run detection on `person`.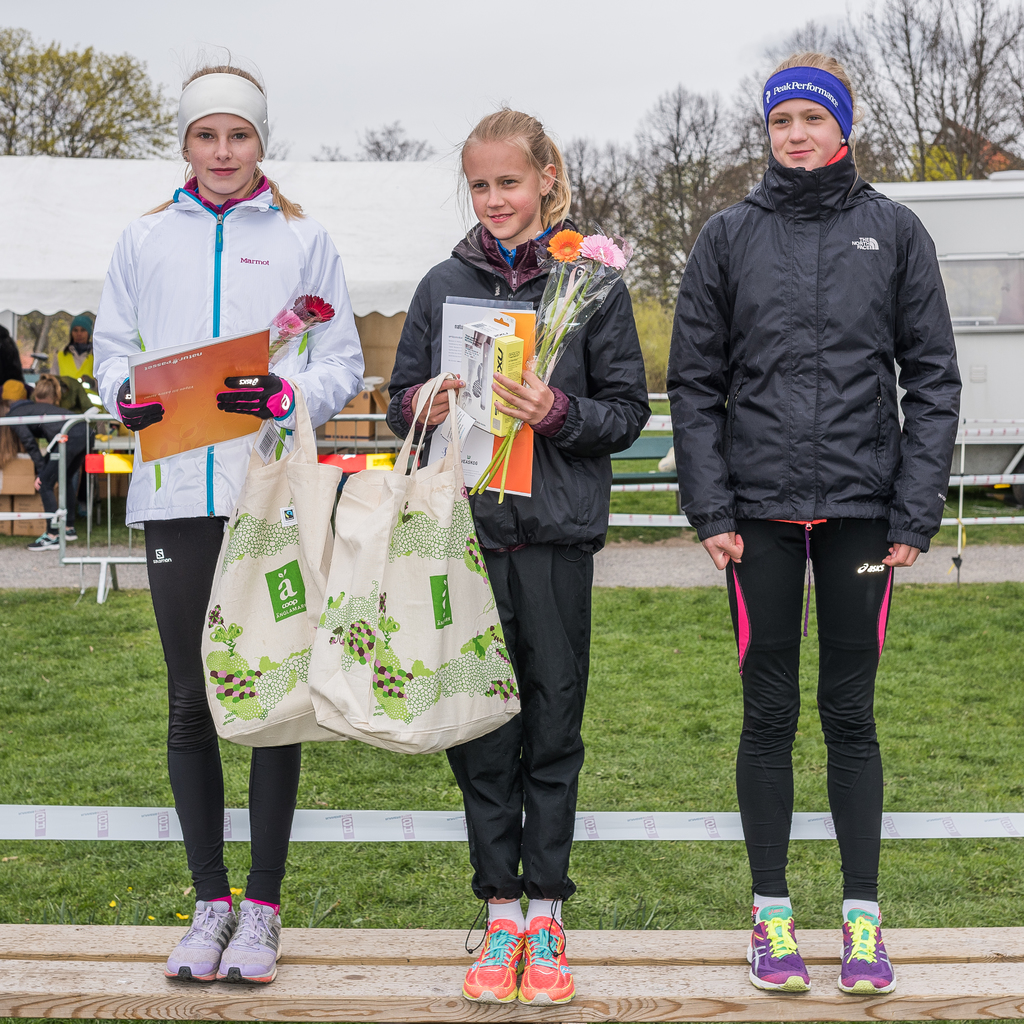
Result: [97,71,348,936].
